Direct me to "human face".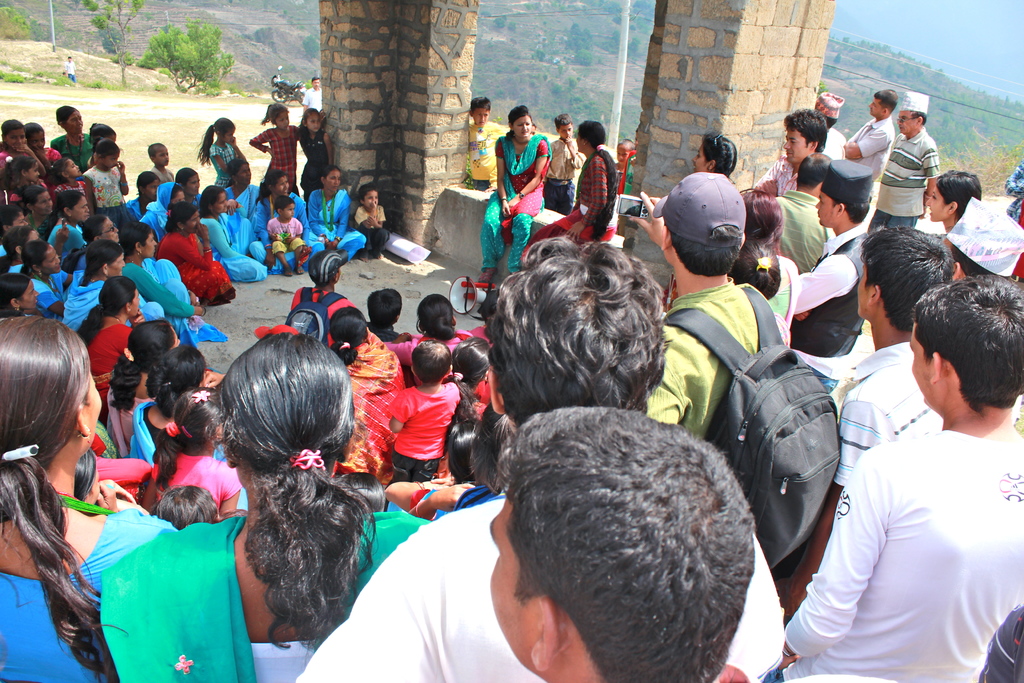
Direction: 185/208/201/235.
